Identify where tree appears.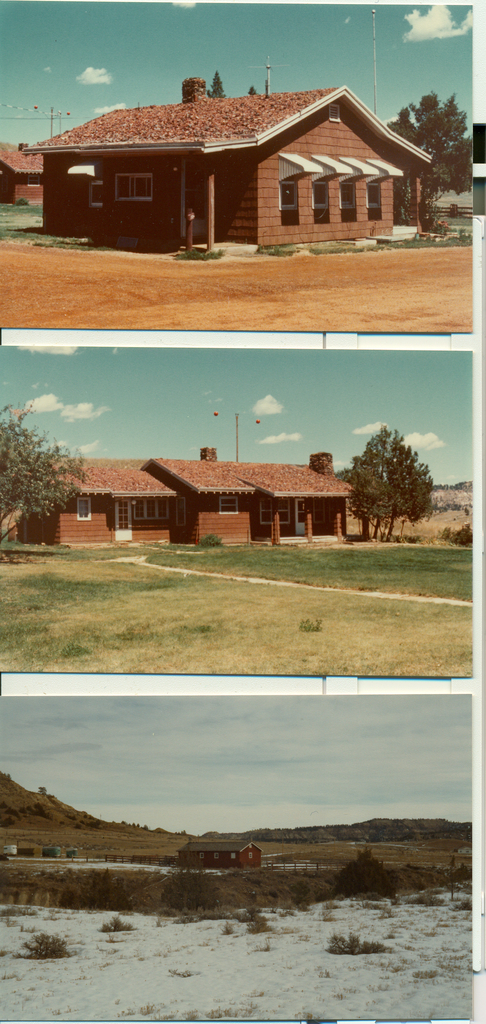
Appears at 0, 414, 98, 538.
